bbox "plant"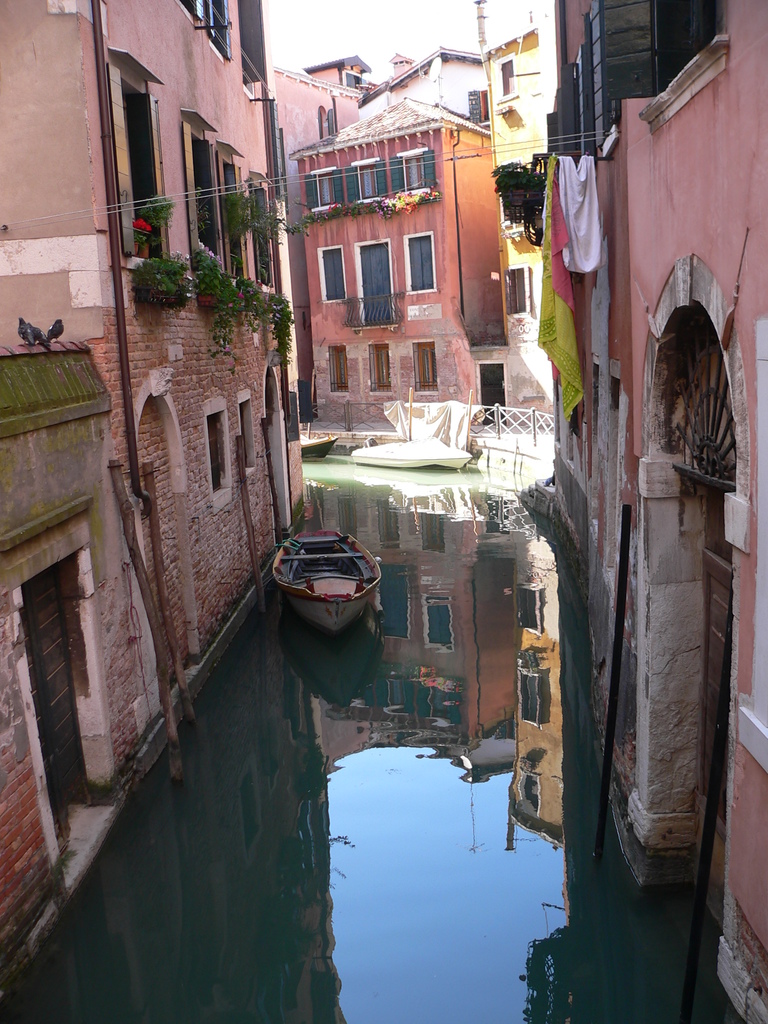
(188, 189, 214, 235)
